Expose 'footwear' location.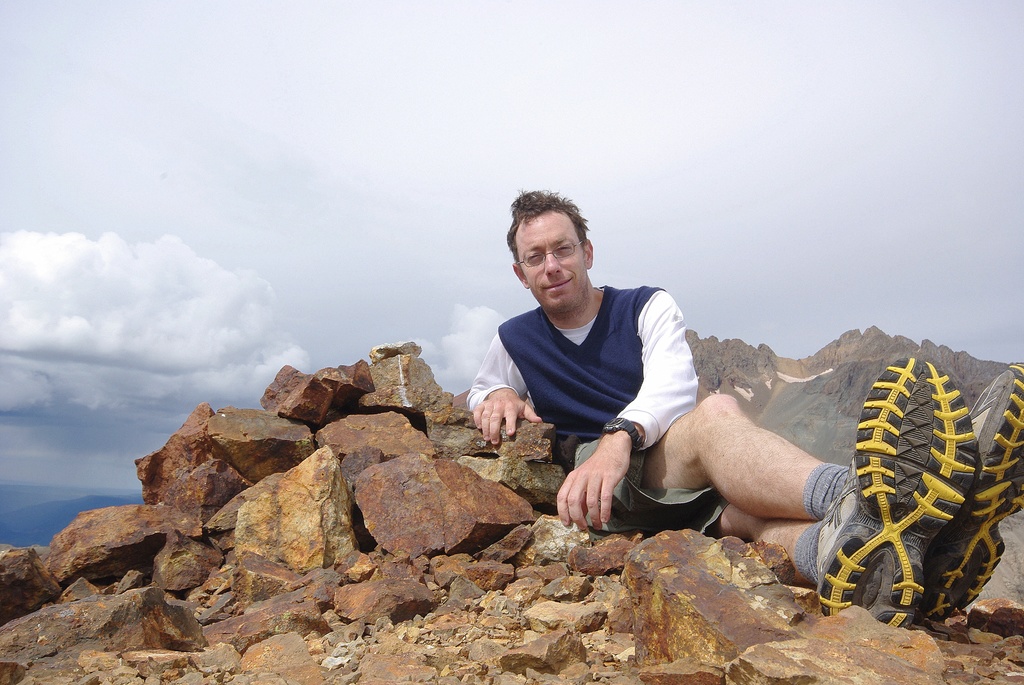
Exposed at x1=910 y1=357 x2=1023 y2=606.
